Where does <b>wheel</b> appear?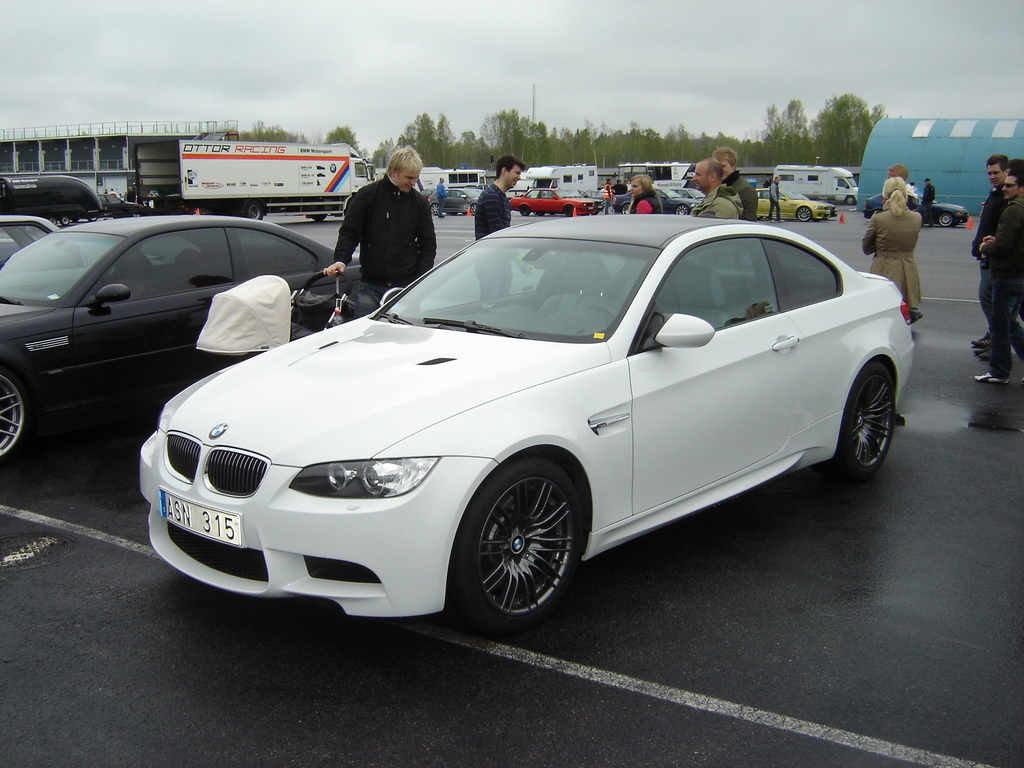
Appears at pyautogui.locateOnScreen(583, 307, 619, 320).
